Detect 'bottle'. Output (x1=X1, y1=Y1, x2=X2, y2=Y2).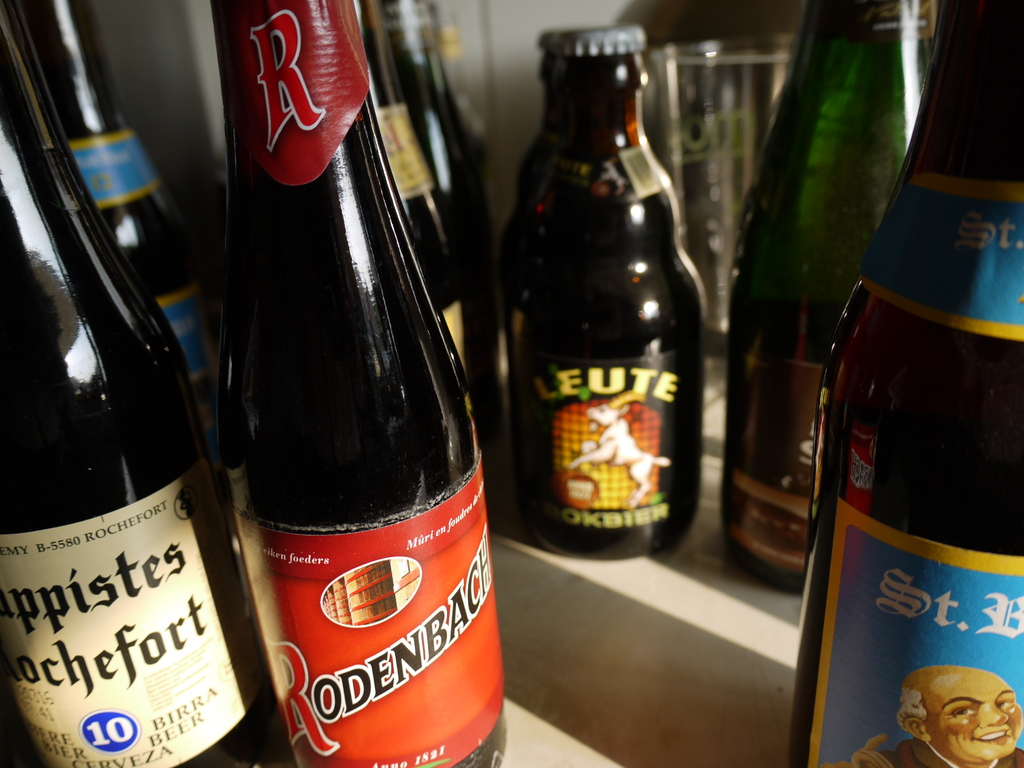
(x1=717, y1=0, x2=942, y2=601).
